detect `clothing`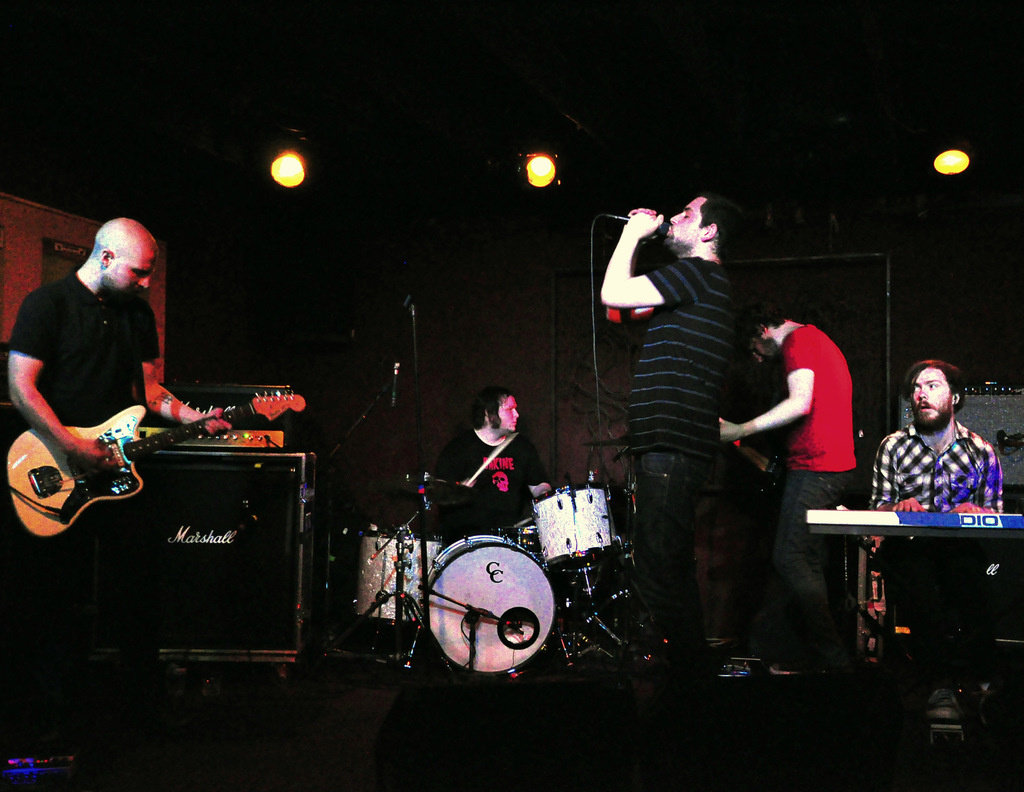
<box>882,432,1009,529</box>
